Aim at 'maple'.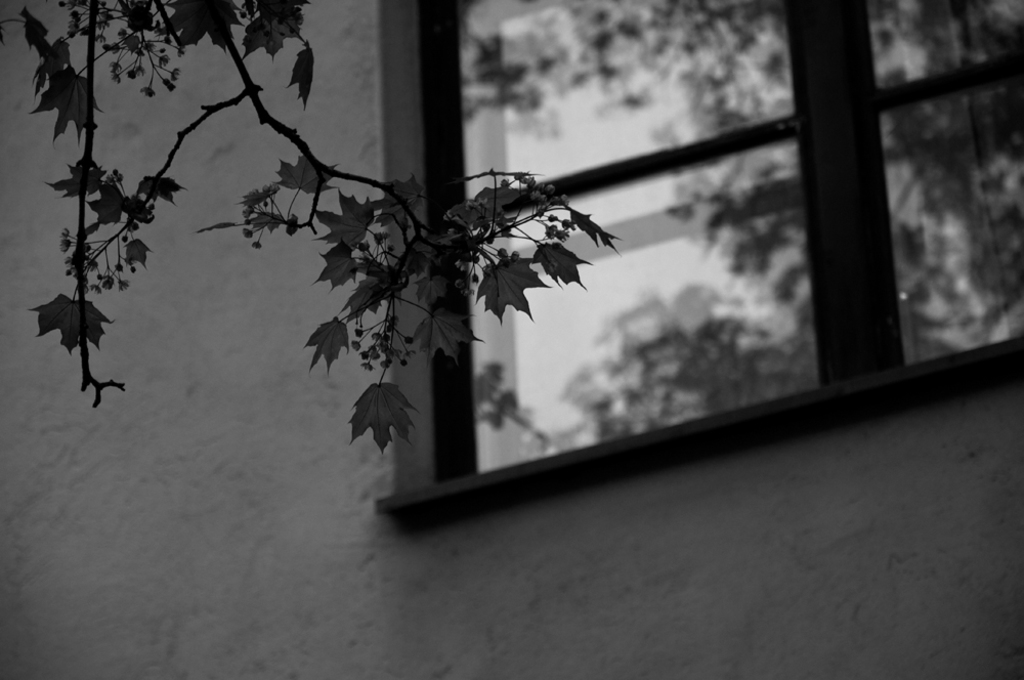
Aimed at [29,295,114,356].
